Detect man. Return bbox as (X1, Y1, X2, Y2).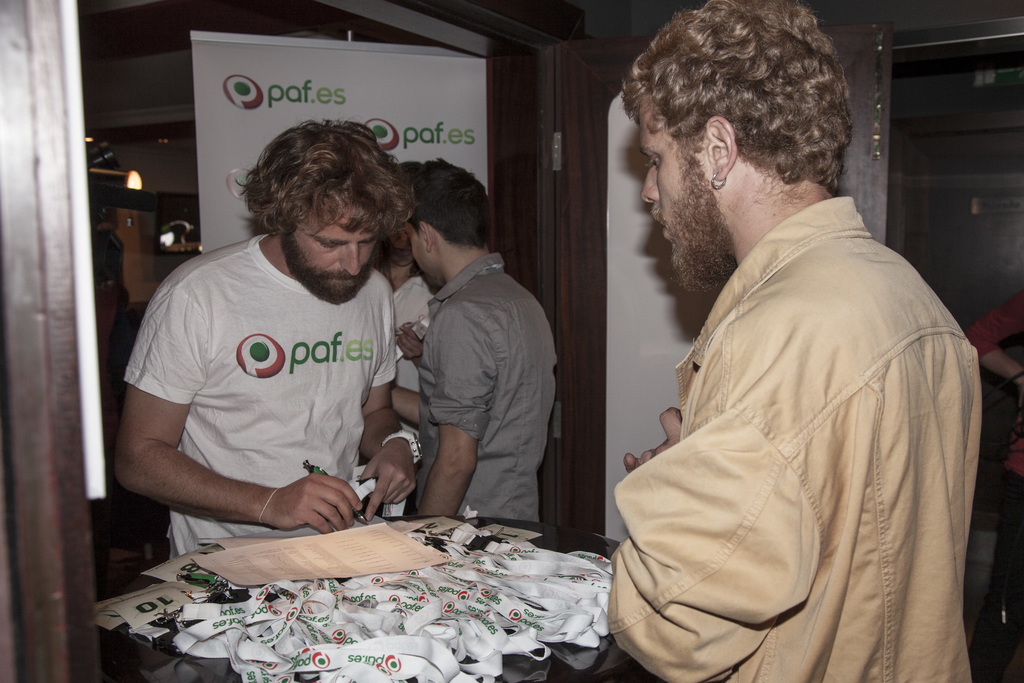
(385, 170, 561, 539).
